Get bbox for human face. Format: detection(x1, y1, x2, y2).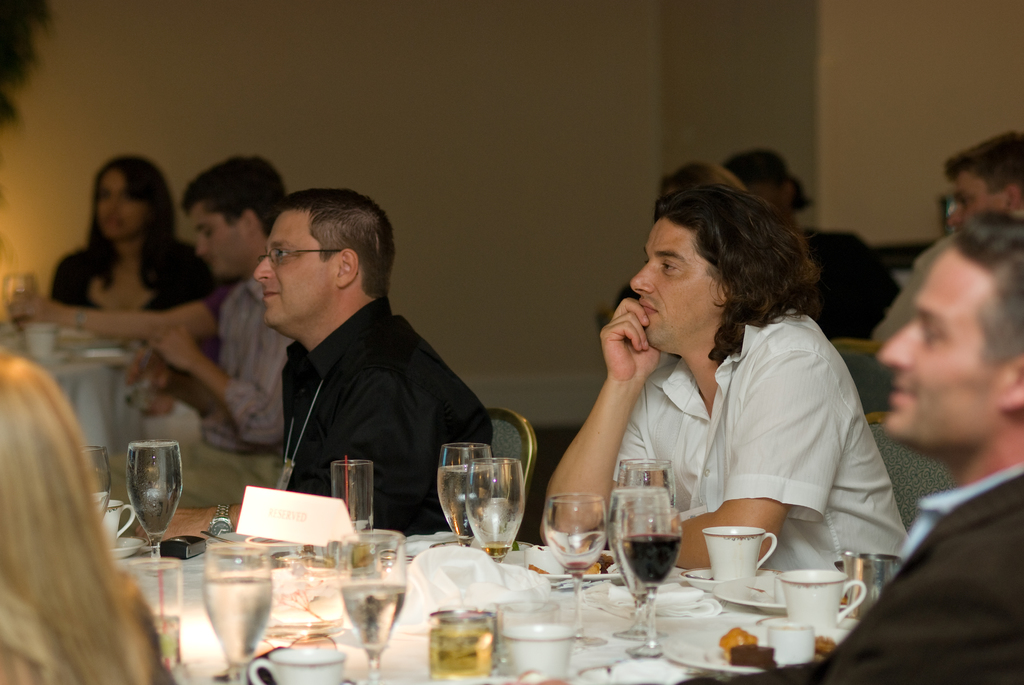
detection(185, 195, 250, 276).
